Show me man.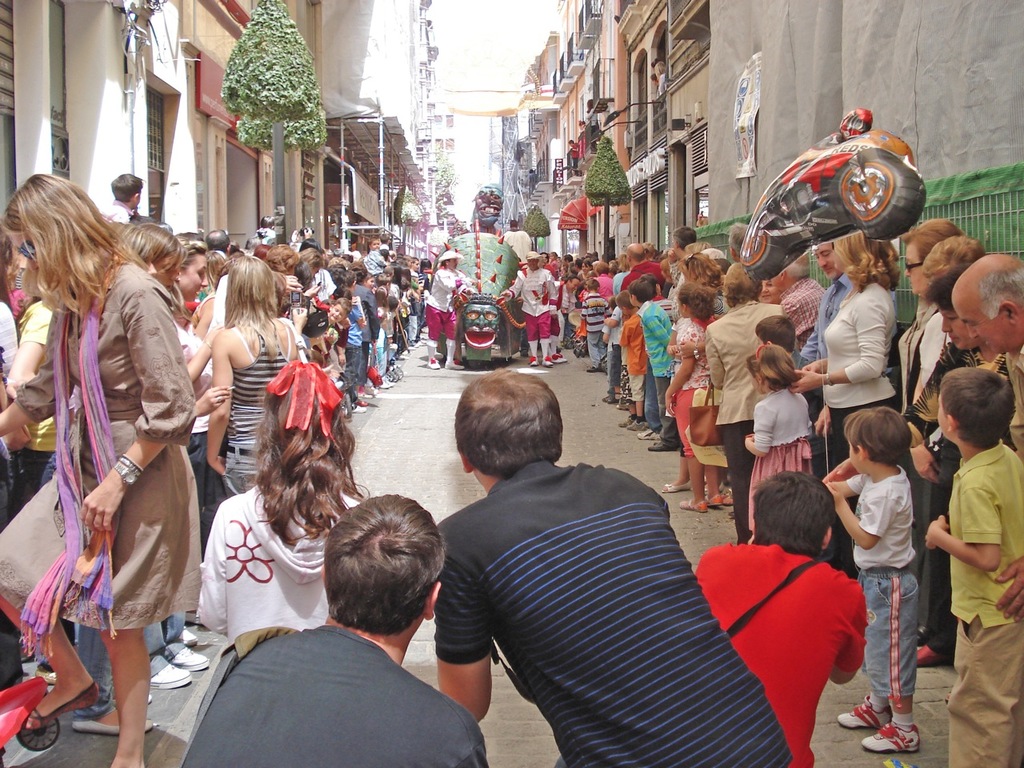
man is here: 561 252 574 267.
